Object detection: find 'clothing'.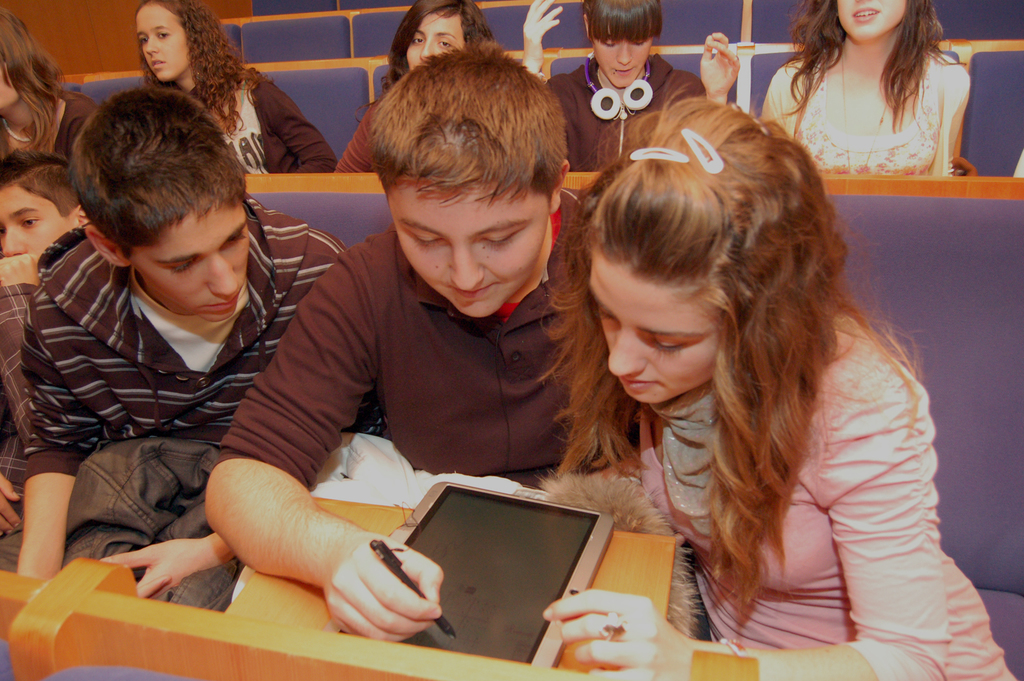
(x1=543, y1=51, x2=709, y2=167).
